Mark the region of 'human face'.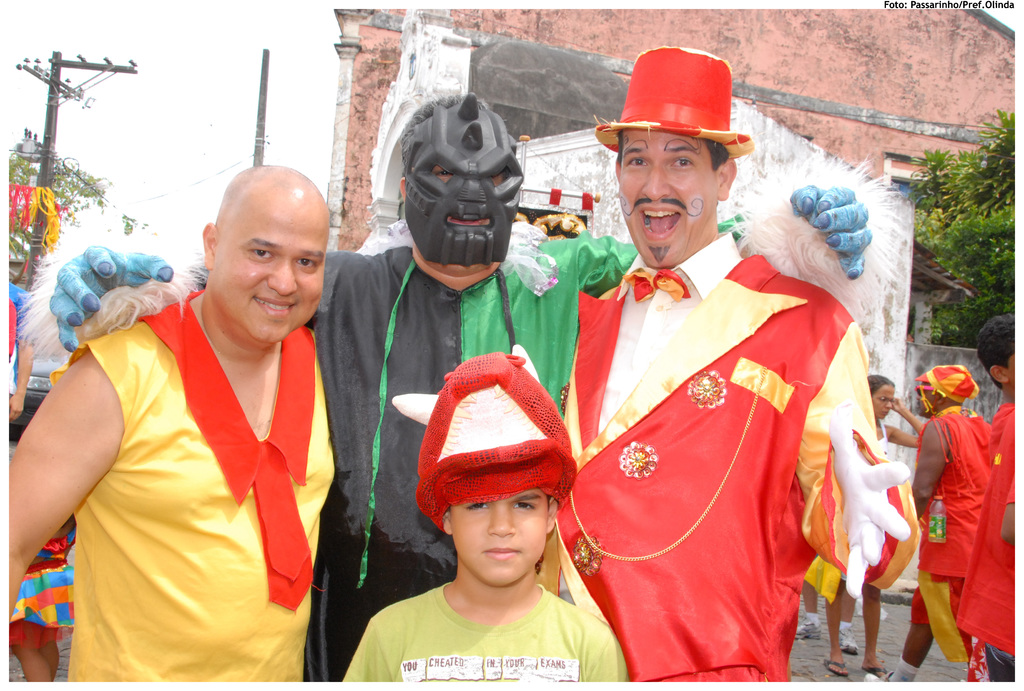
Region: l=620, t=128, r=714, b=269.
